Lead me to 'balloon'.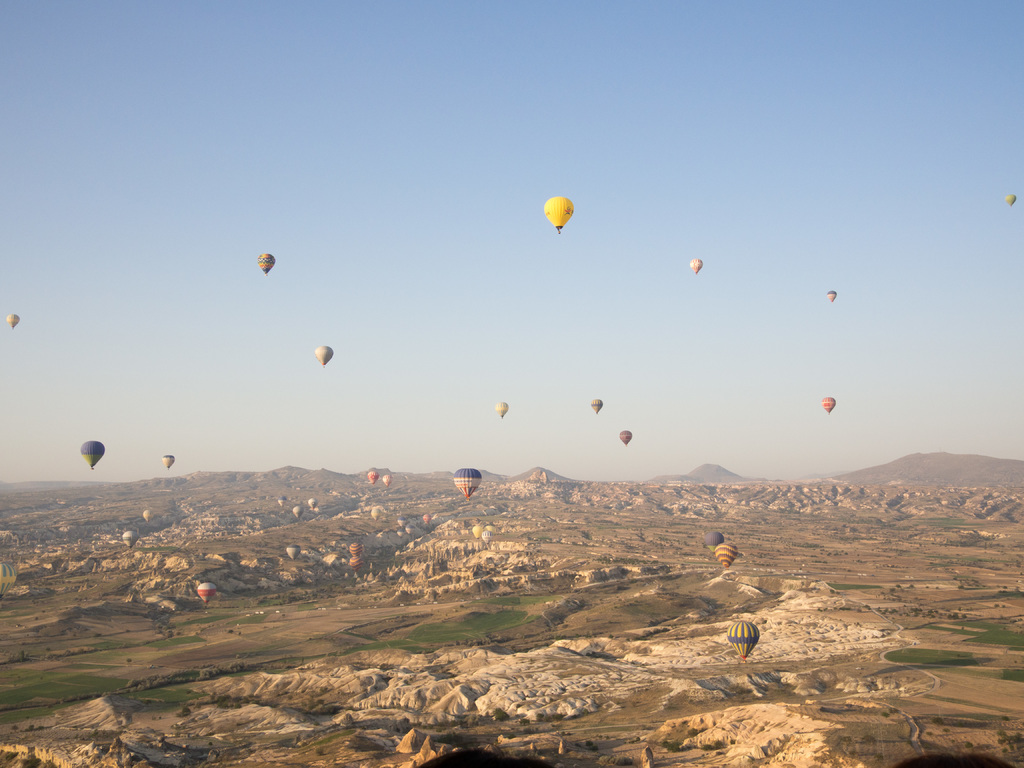
Lead to <bbox>350, 554, 365, 572</bbox>.
